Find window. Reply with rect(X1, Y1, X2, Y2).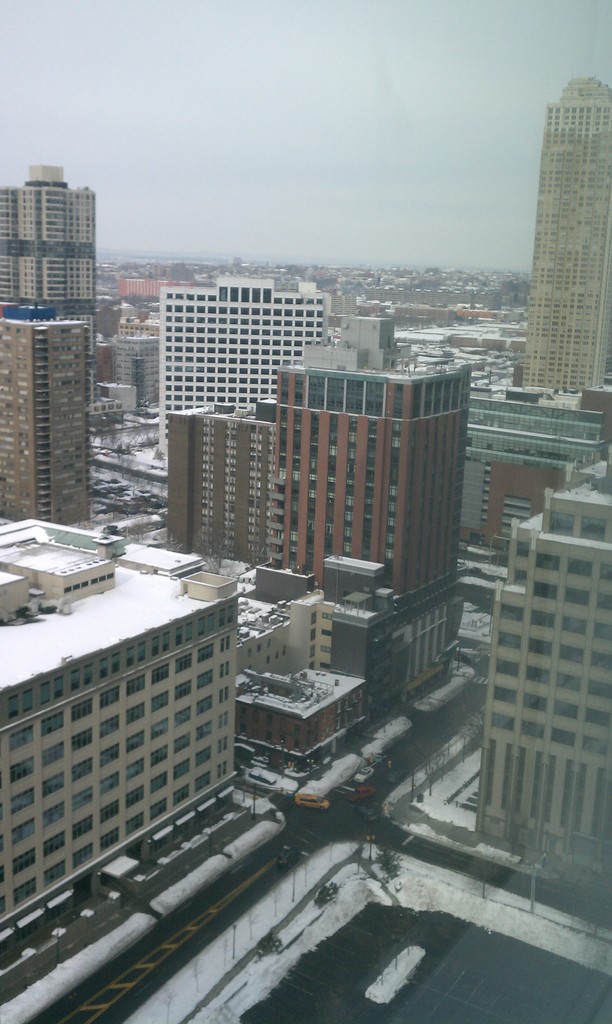
rect(195, 643, 214, 664).
